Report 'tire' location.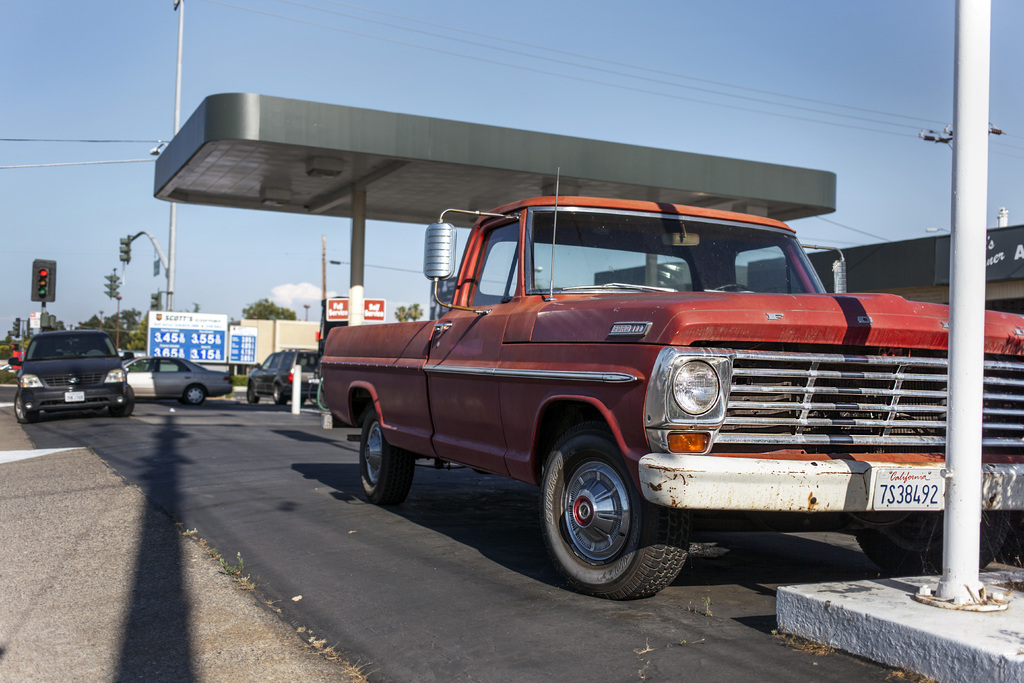
Report: {"left": 247, "top": 384, "right": 259, "bottom": 404}.
